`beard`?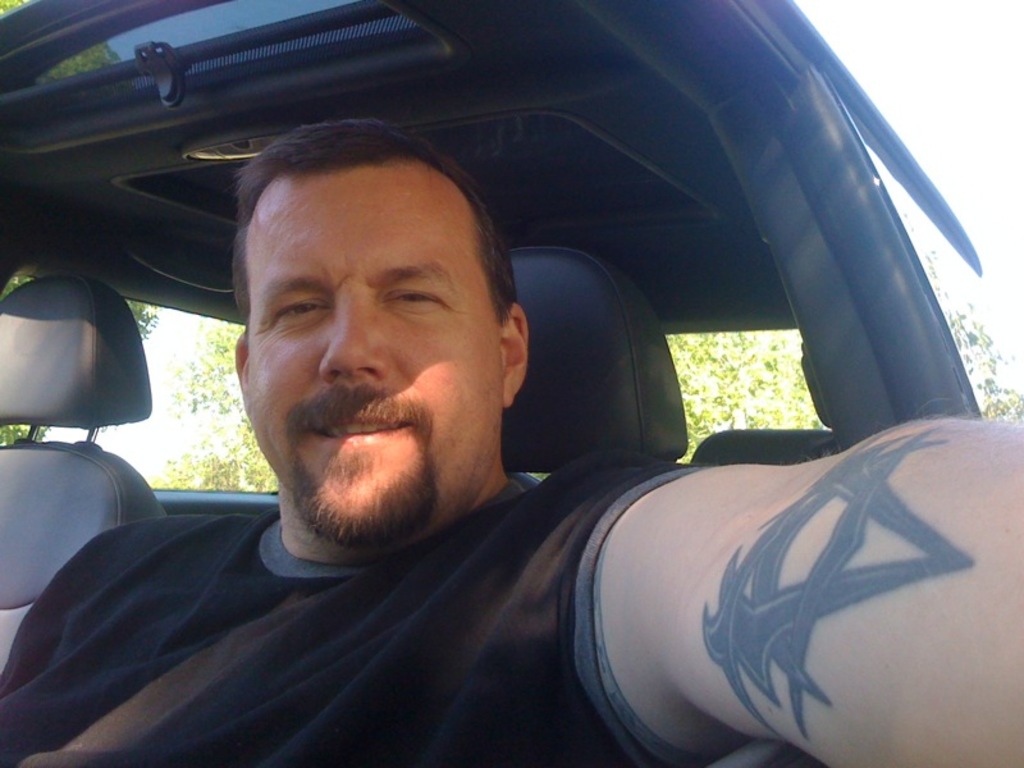
<box>288,448,442,549</box>
